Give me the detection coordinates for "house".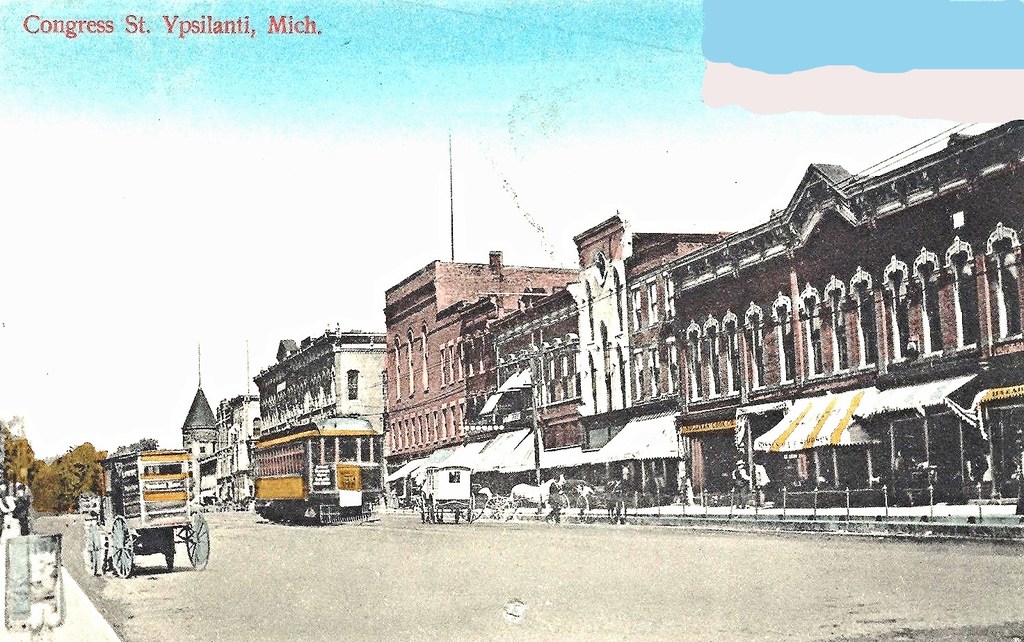
312, 145, 1023, 523.
